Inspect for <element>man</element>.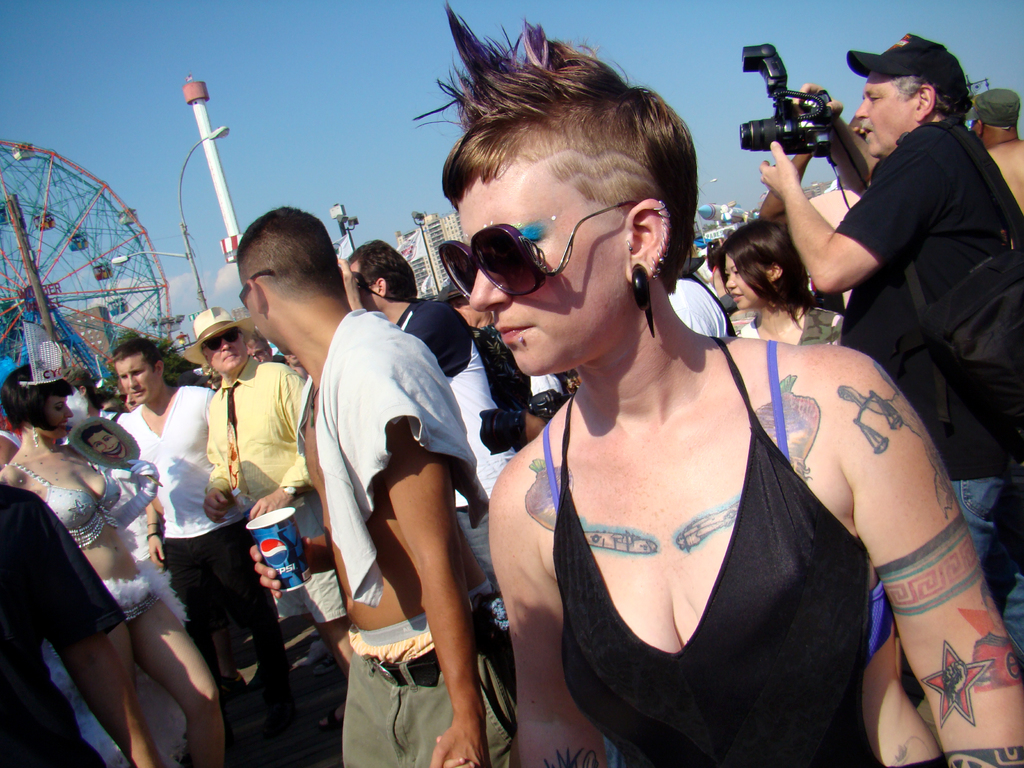
Inspection: 0:479:169:767.
